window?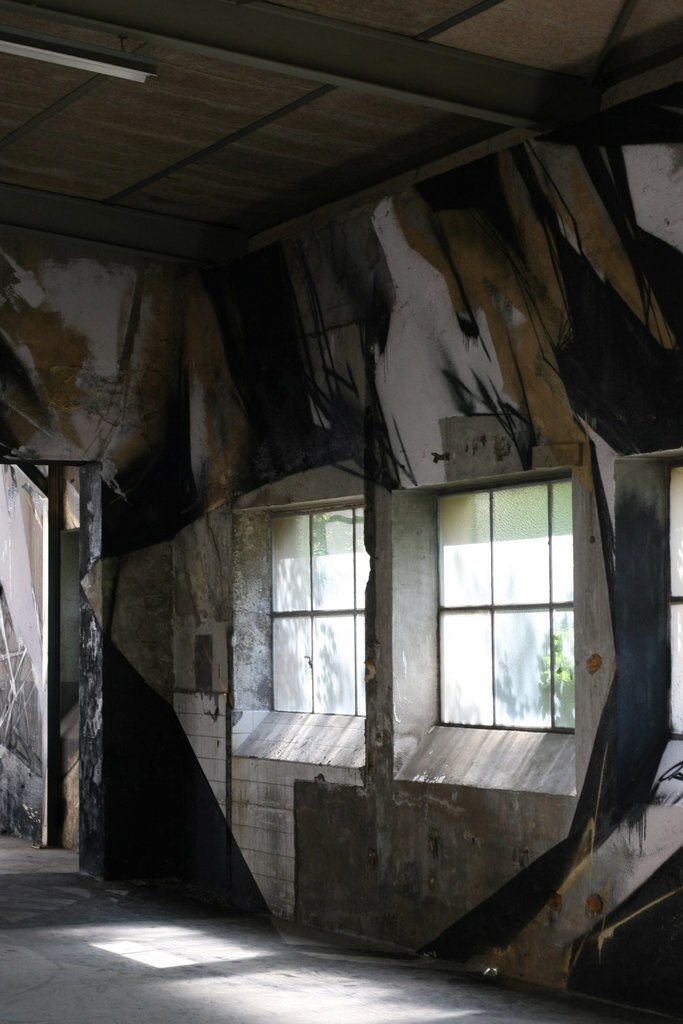
box=[431, 474, 577, 724]
